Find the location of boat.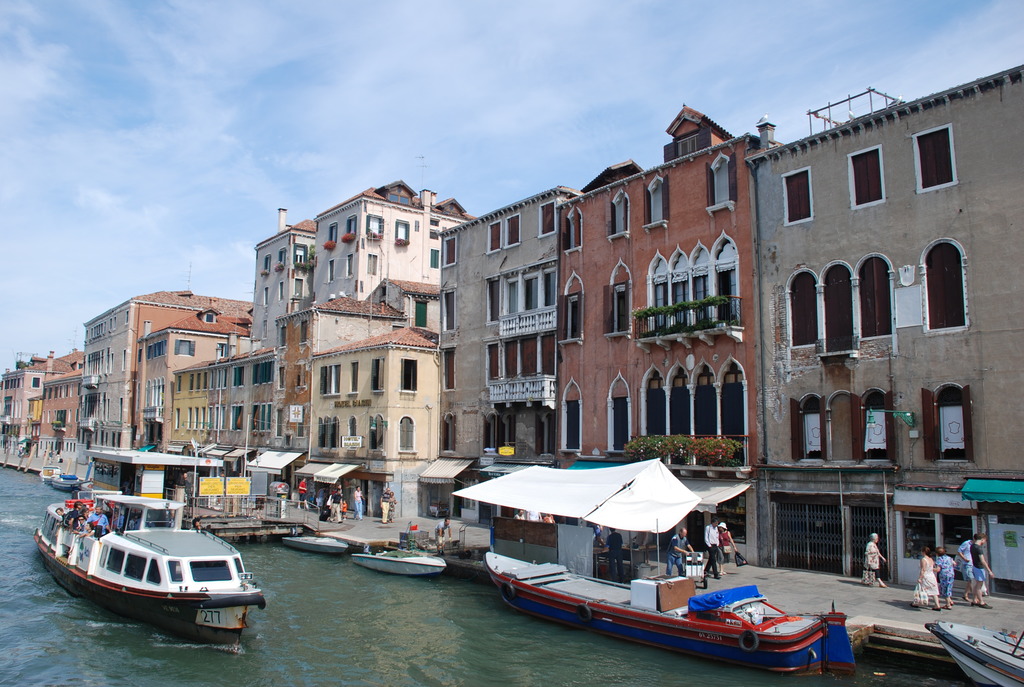
Location: [left=35, top=485, right=276, bottom=641].
